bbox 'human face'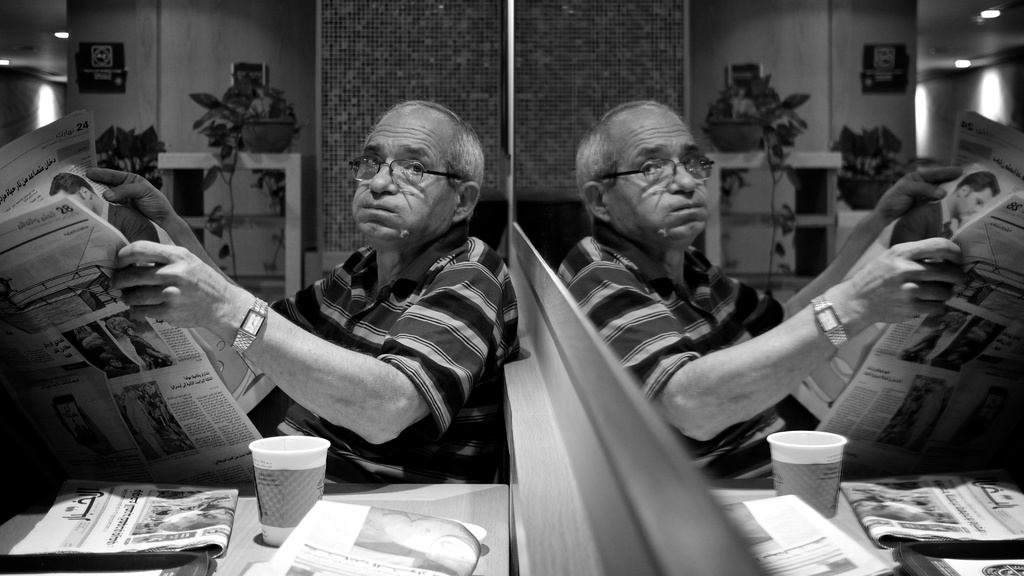
955:188:994:217
